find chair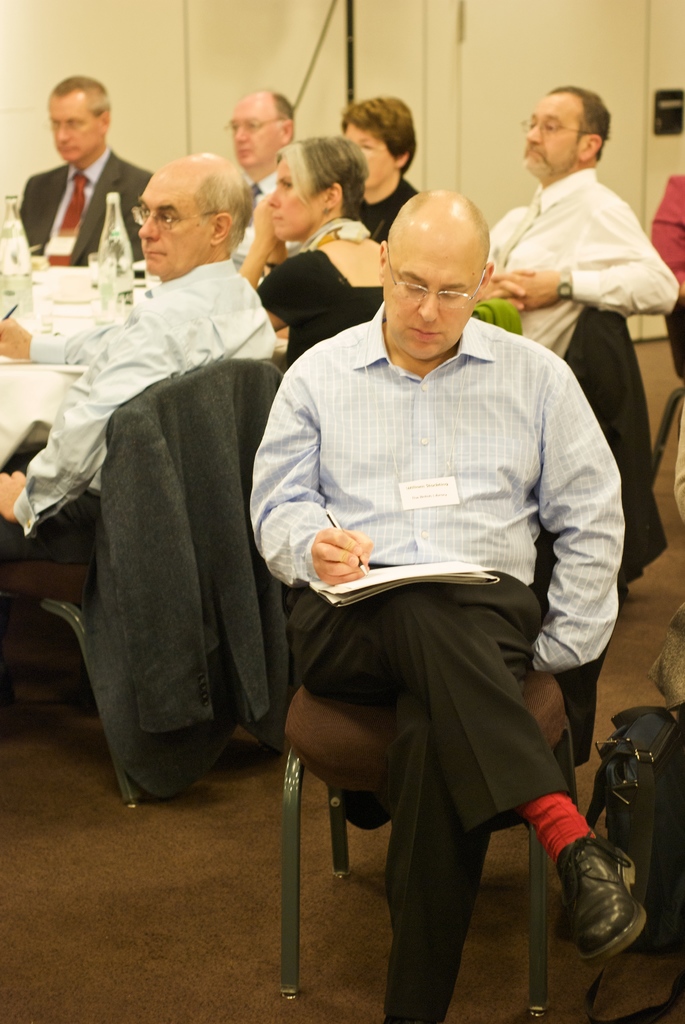
{"x1": 282, "y1": 657, "x2": 585, "y2": 1020}
